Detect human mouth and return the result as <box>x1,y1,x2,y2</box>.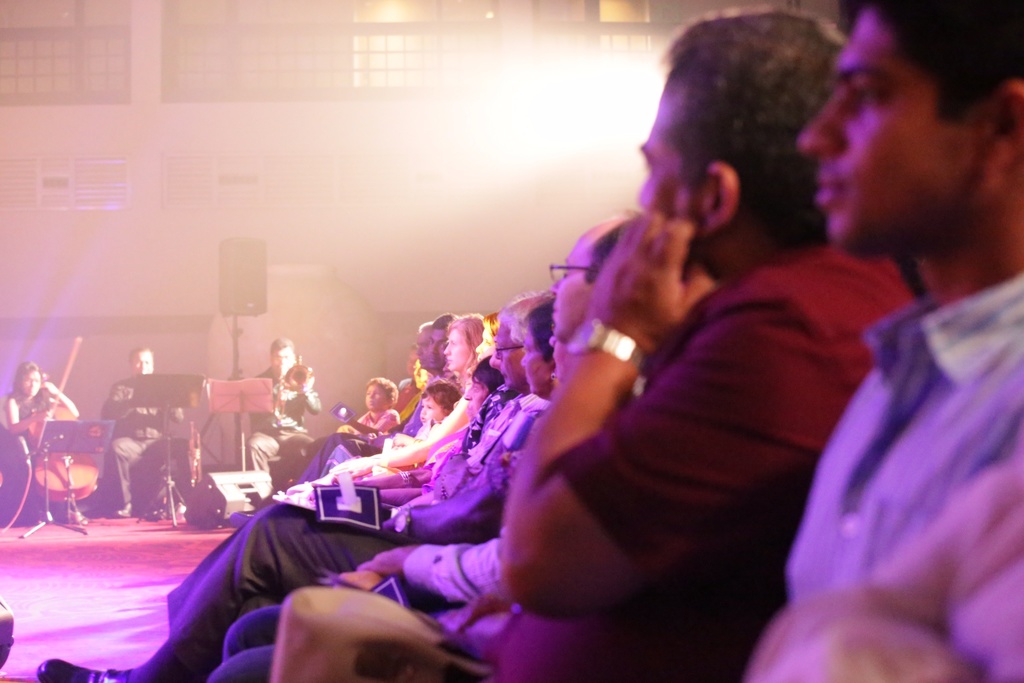
<box>502,373,507,386</box>.
